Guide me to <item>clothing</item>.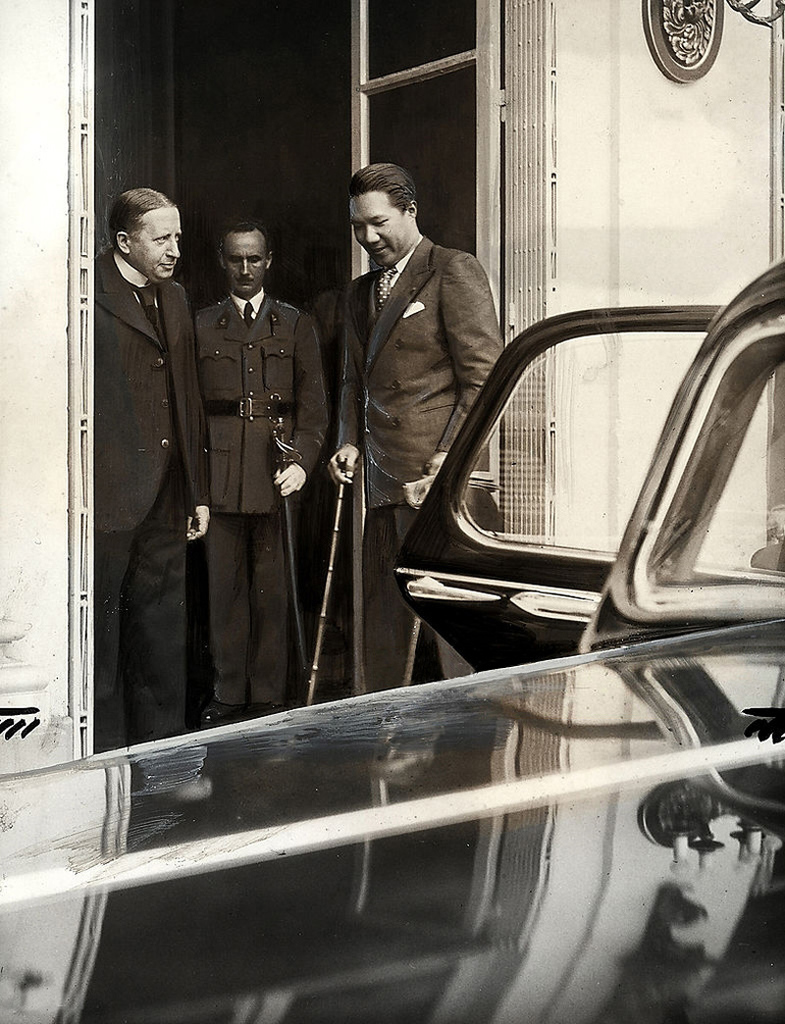
Guidance: [184,286,334,710].
